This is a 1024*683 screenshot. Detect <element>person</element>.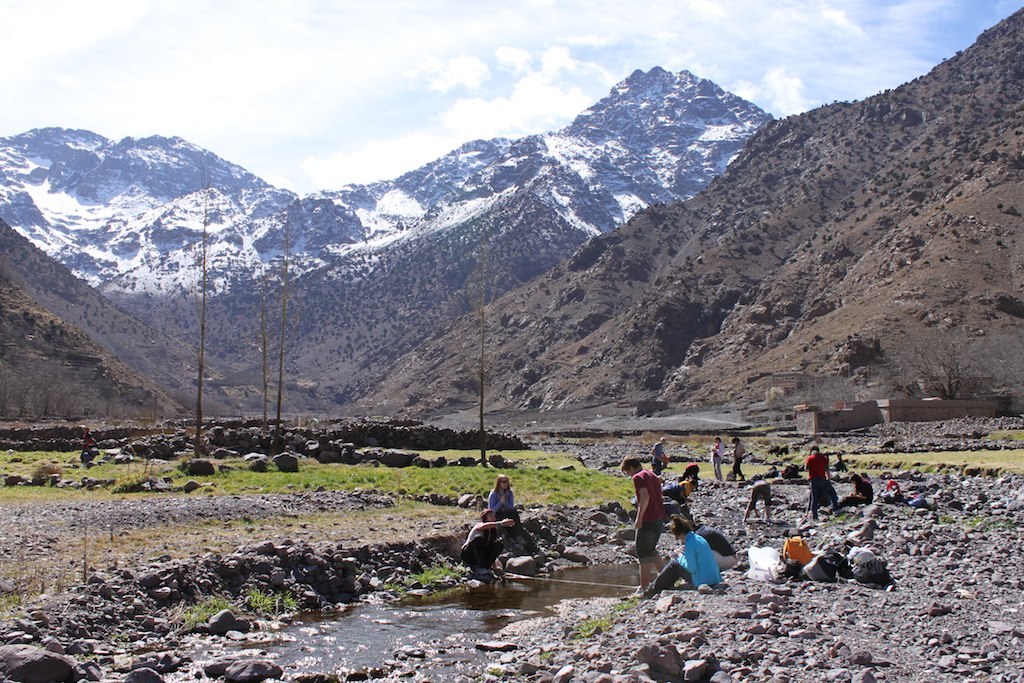
box=[837, 471, 876, 516].
